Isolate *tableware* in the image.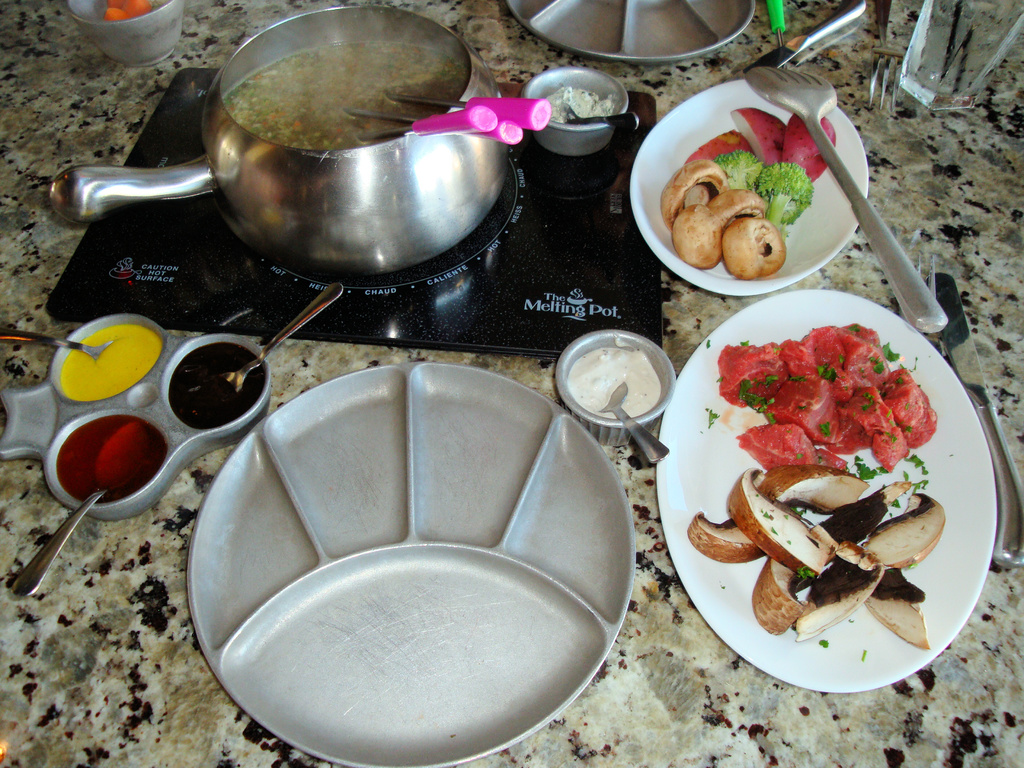
Isolated region: [207, 388, 643, 741].
